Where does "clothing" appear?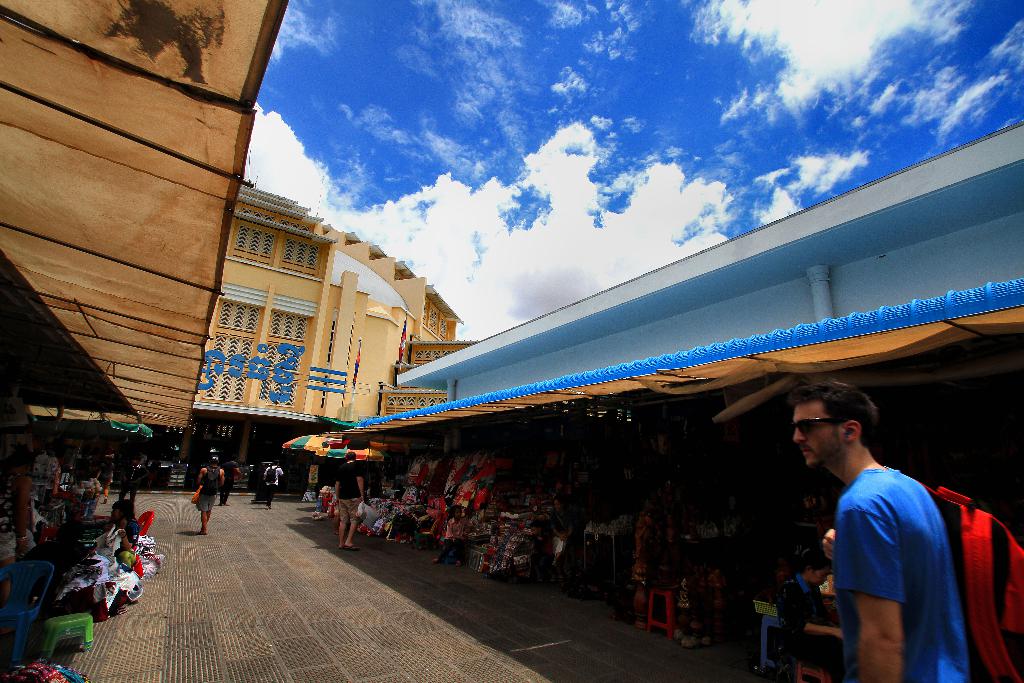
Appears at (813,452,970,663).
